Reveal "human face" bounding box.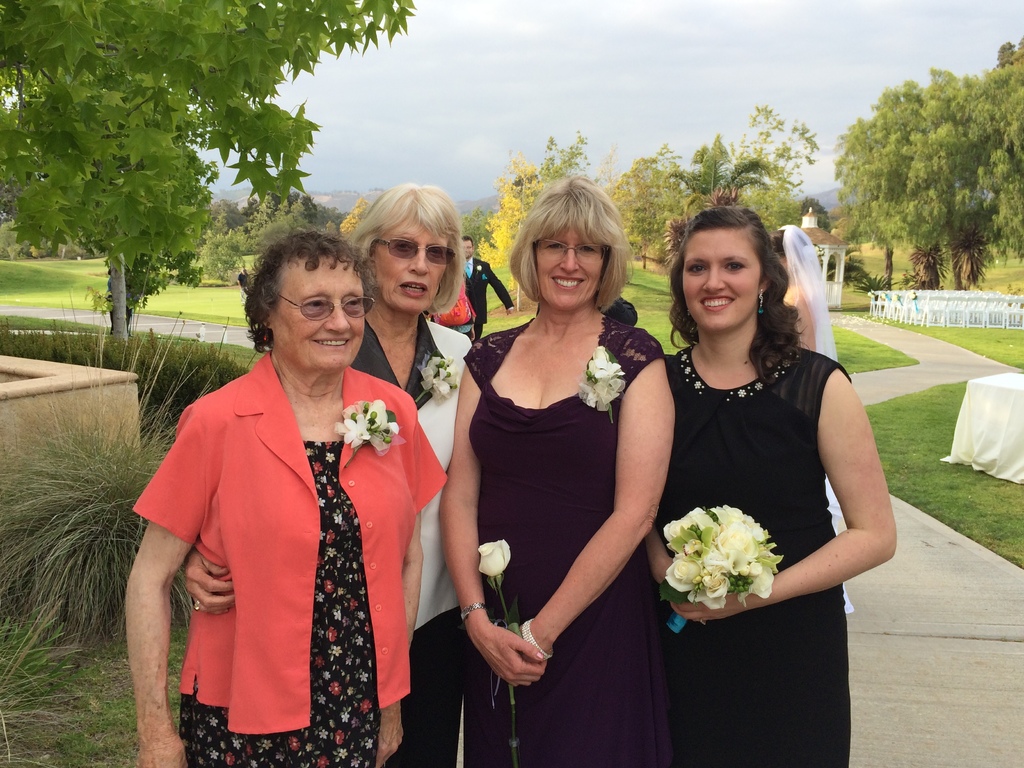
Revealed: (x1=272, y1=265, x2=365, y2=373).
